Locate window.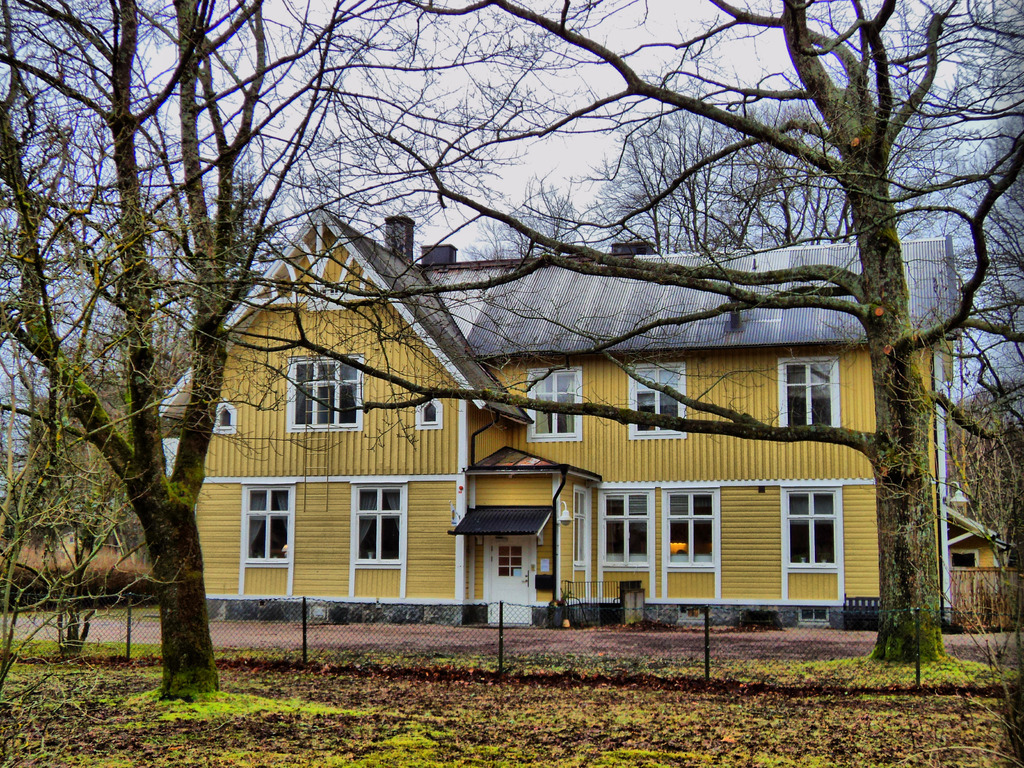
Bounding box: (350, 485, 407, 564).
